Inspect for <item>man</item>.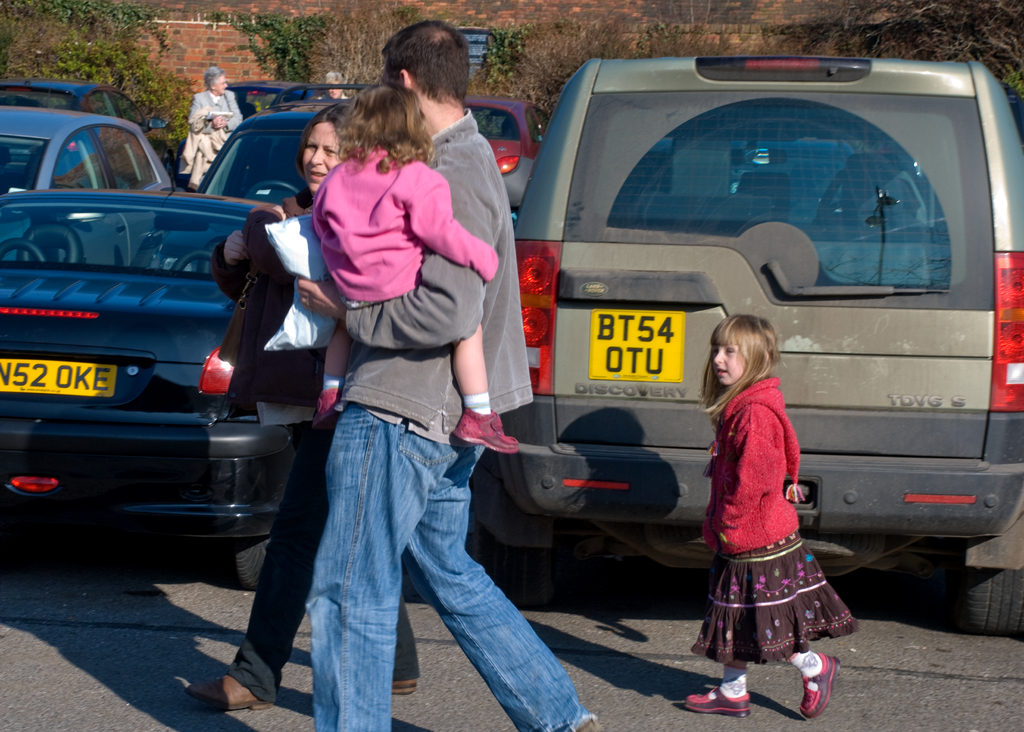
Inspection: locate(287, 34, 604, 731).
